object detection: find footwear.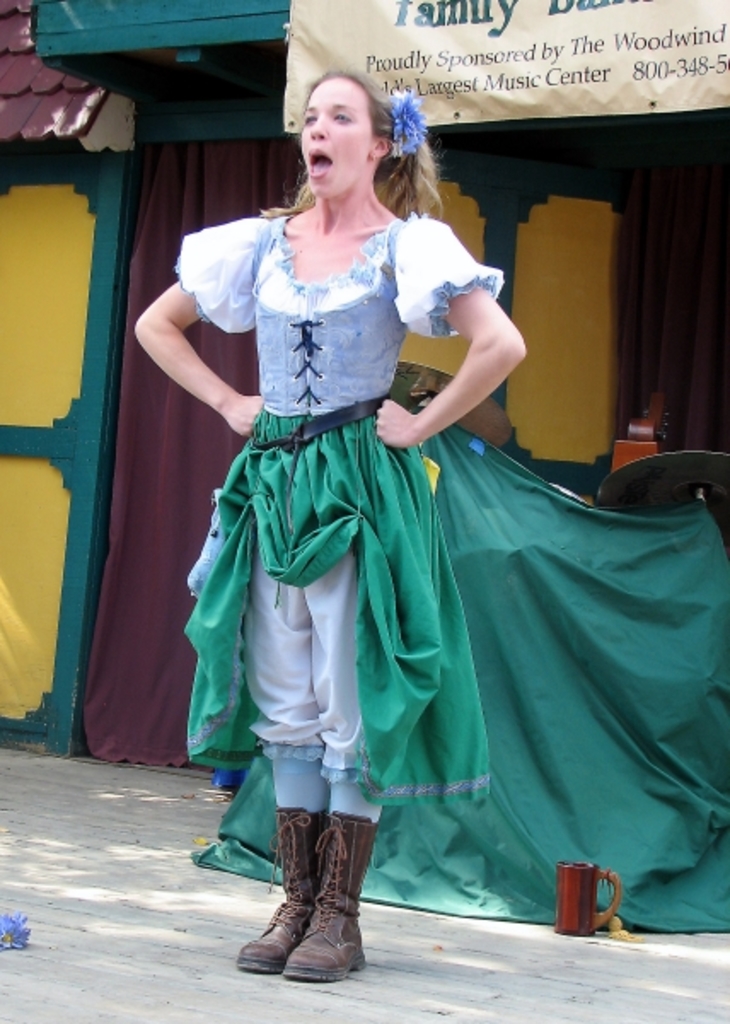
rect(229, 800, 333, 975).
